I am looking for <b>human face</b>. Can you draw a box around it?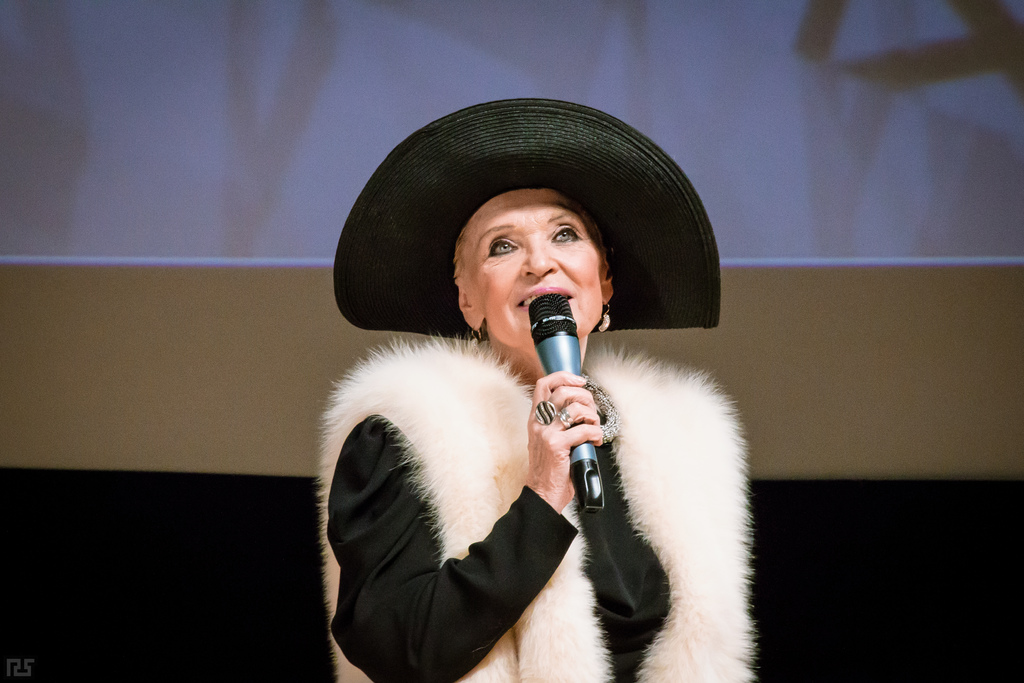
Sure, the bounding box is 474/187/604/354.
